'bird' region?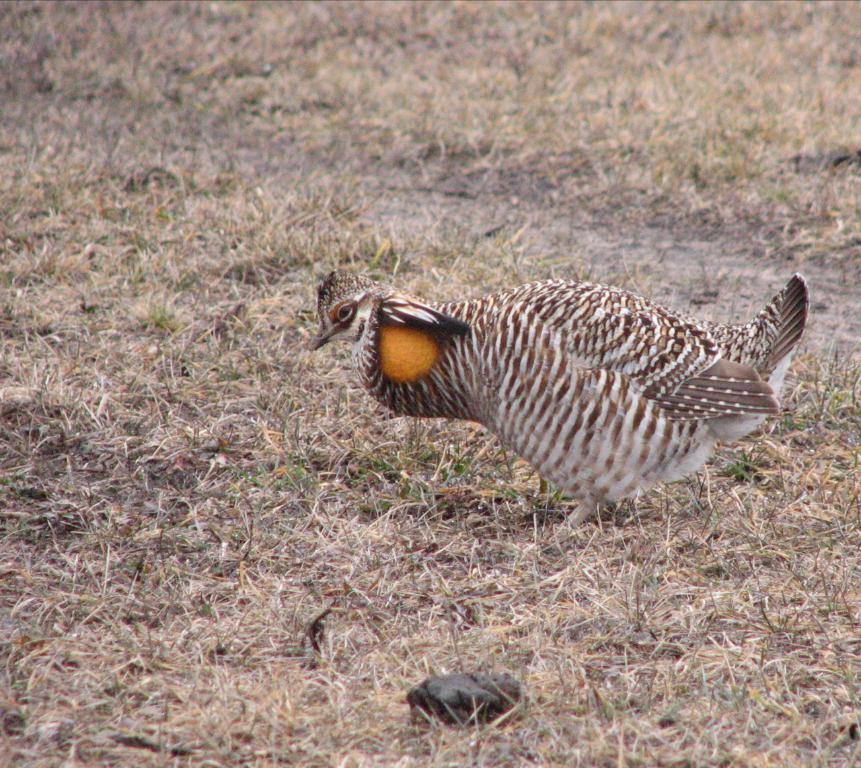
321, 250, 850, 537
